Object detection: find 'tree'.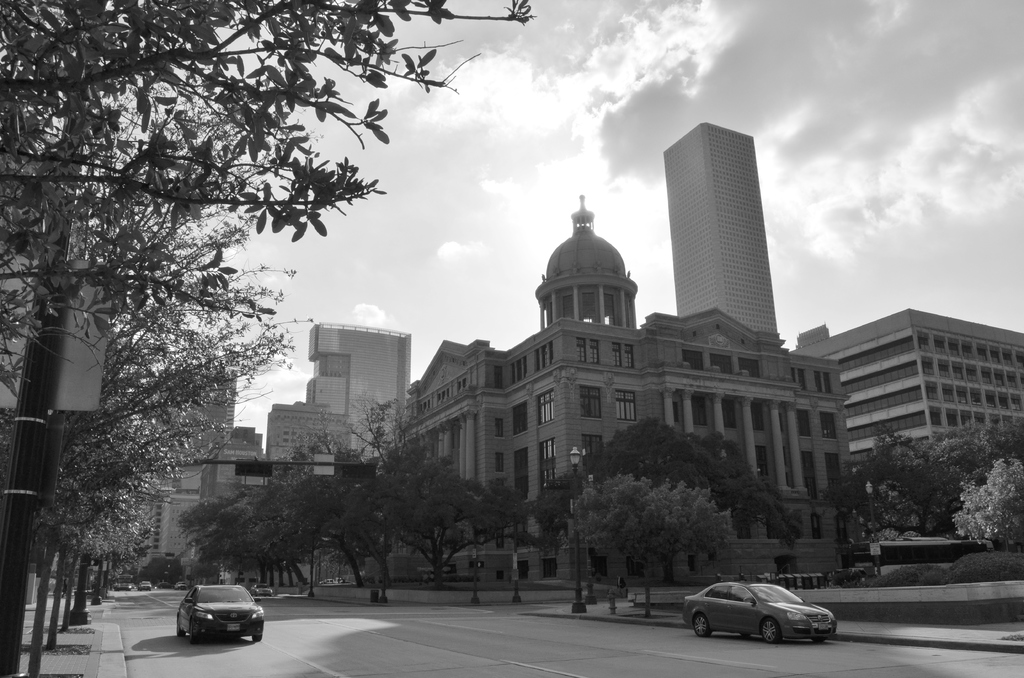
select_region(524, 412, 800, 608).
